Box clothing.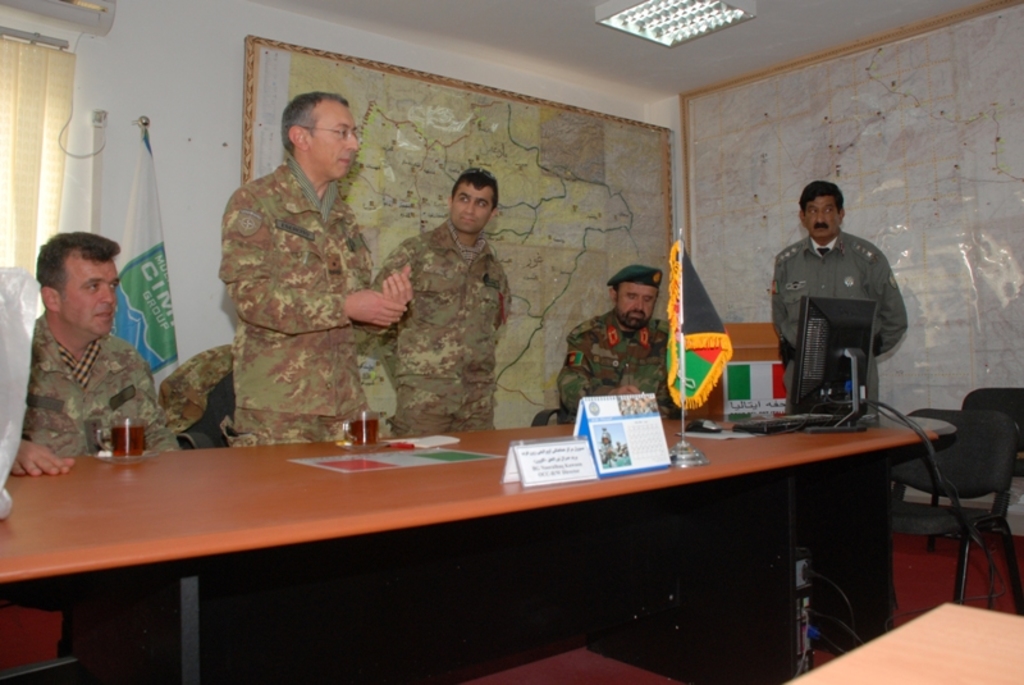
<region>152, 342, 239, 437</region>.
